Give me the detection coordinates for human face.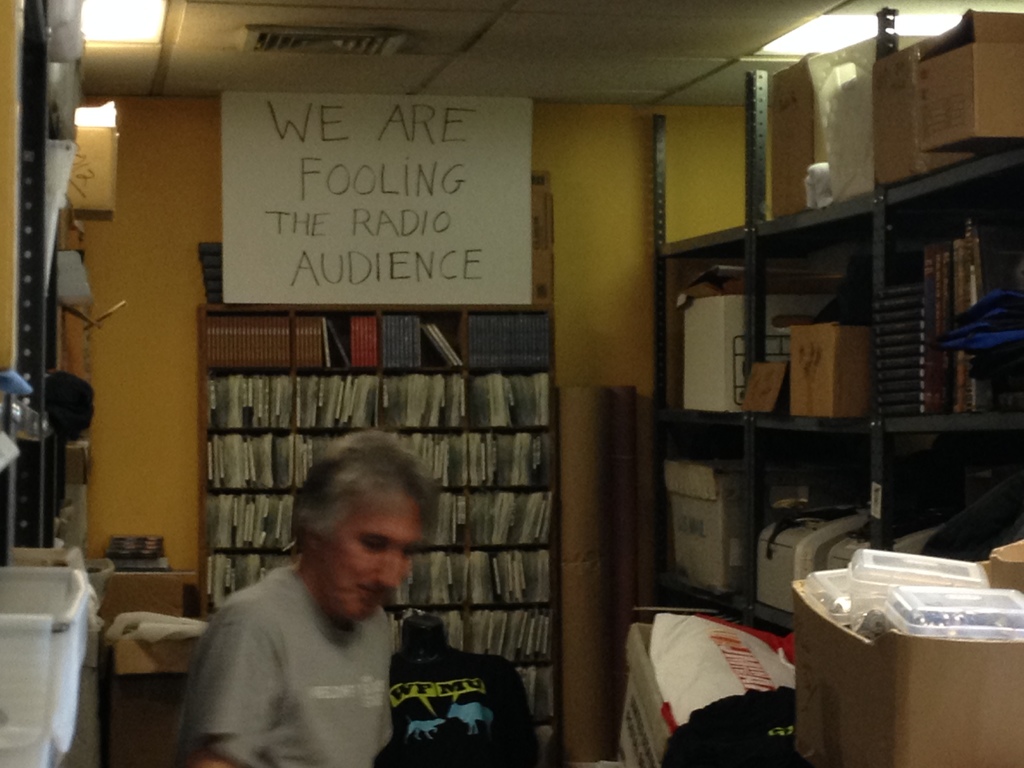
Rect(313, 493, 420, 620).
